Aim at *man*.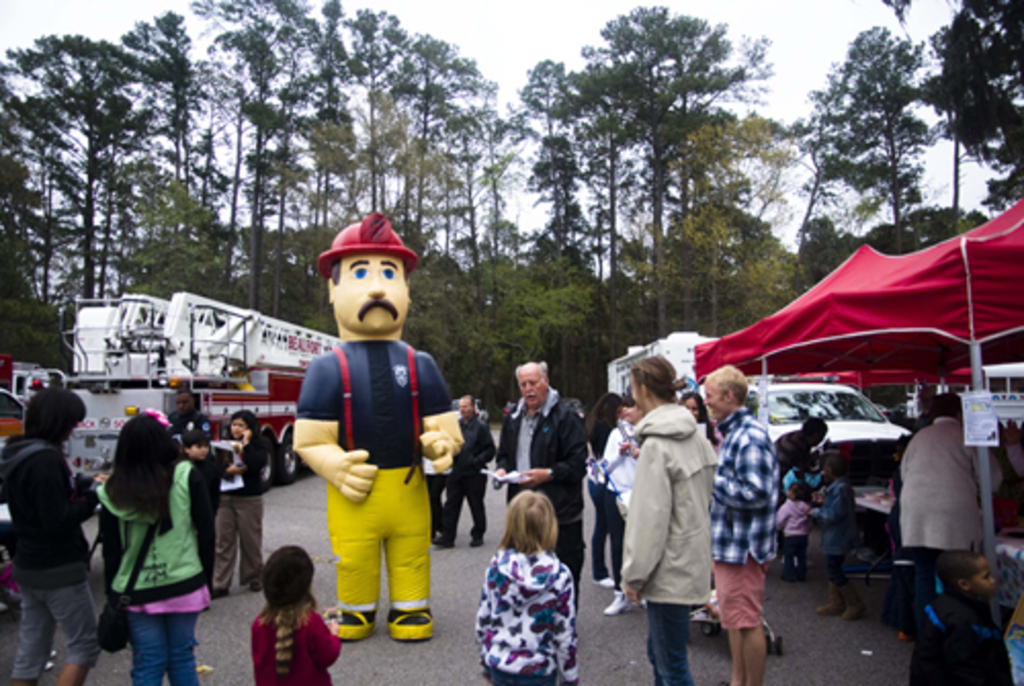
Aimed at x1=168, y1=387, x2=221, y2=592.
